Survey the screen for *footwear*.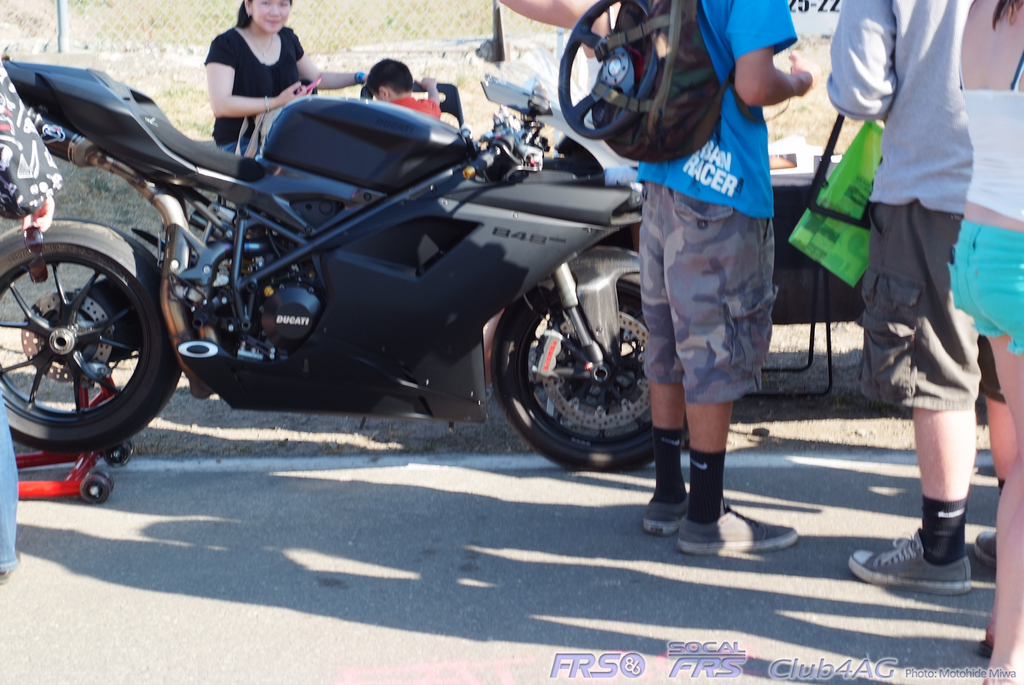
Survey found: box(643, 495, 705, 533).
